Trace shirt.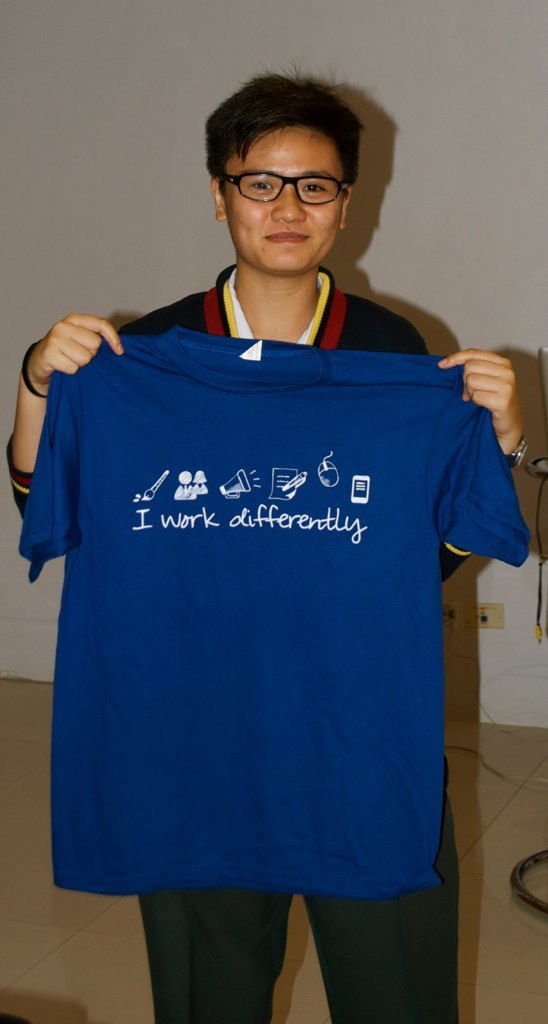
Traced to [4, 258, 509, 880].
